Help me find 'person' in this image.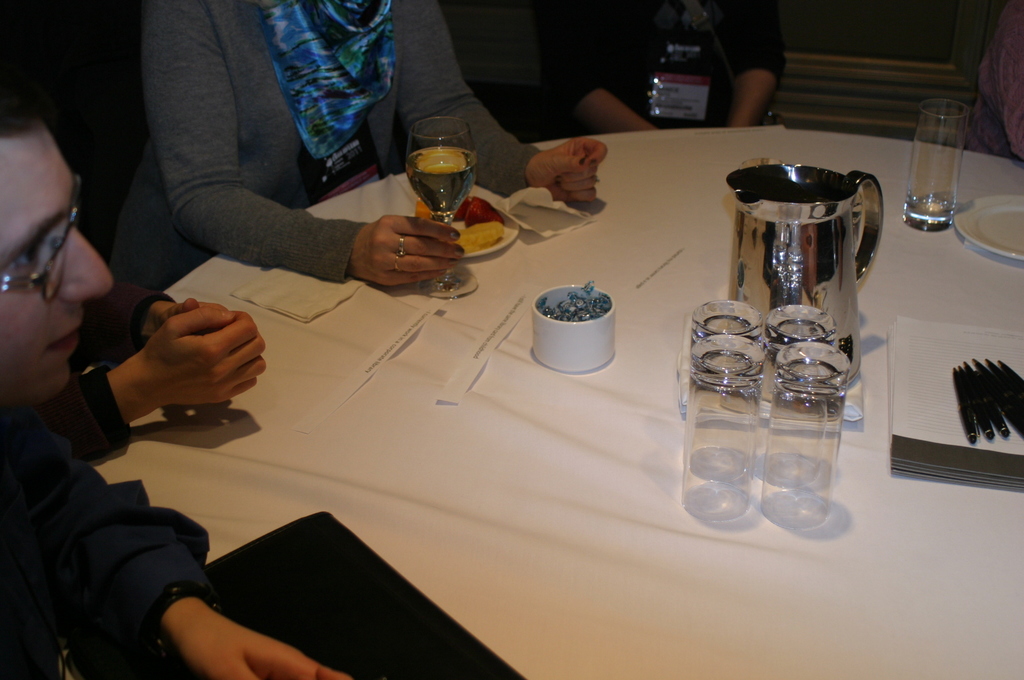
Found it: 111/0/612/288.
